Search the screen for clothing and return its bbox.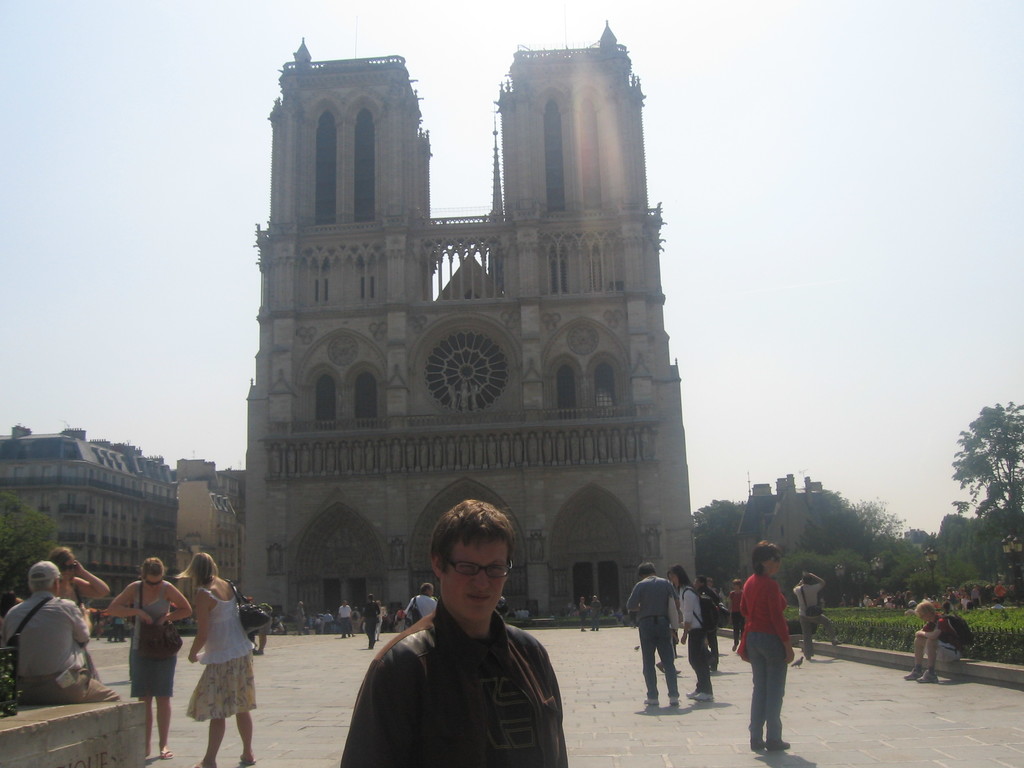
Found: [left=697, top=590, right=722, bottom=660].
